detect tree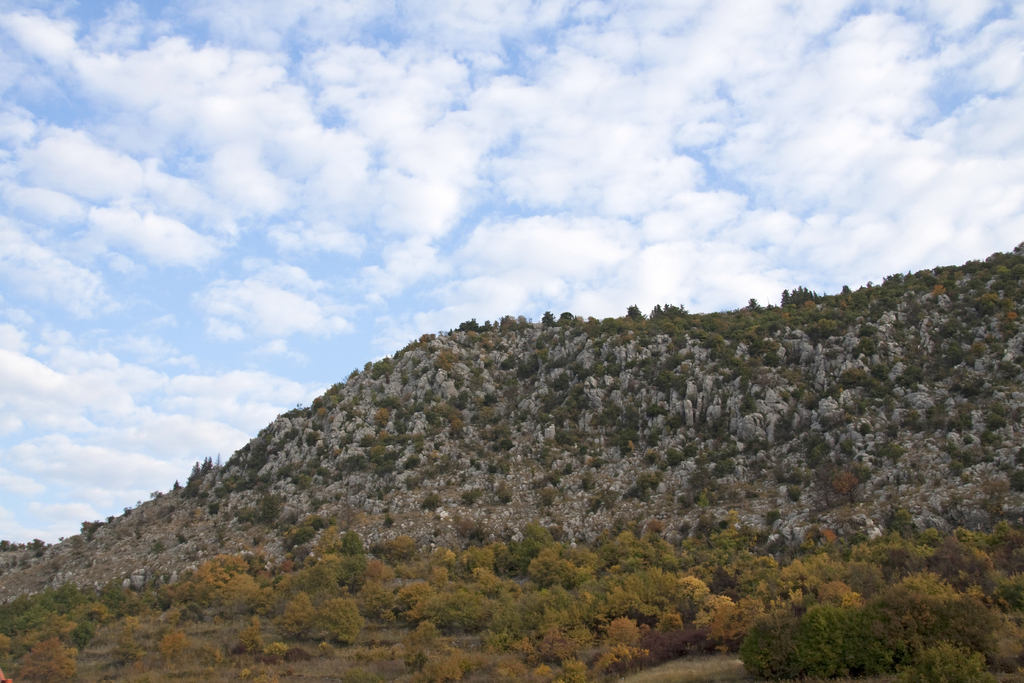
(x1=517, y1=516, x2=554, y2=575)
